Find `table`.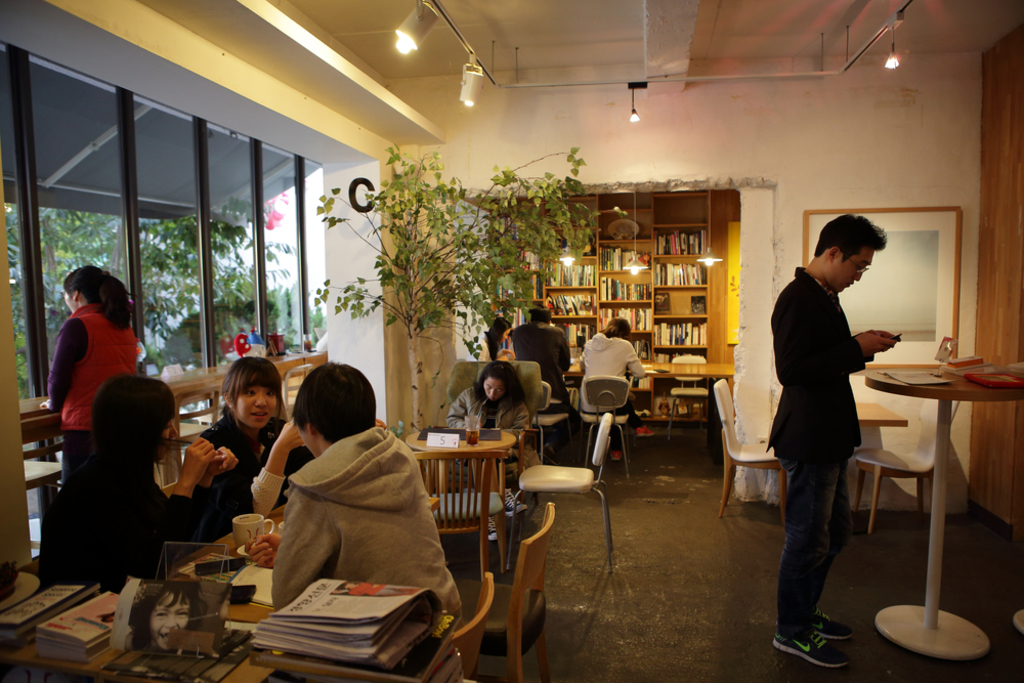
<box>159,501,317,627</box>.
